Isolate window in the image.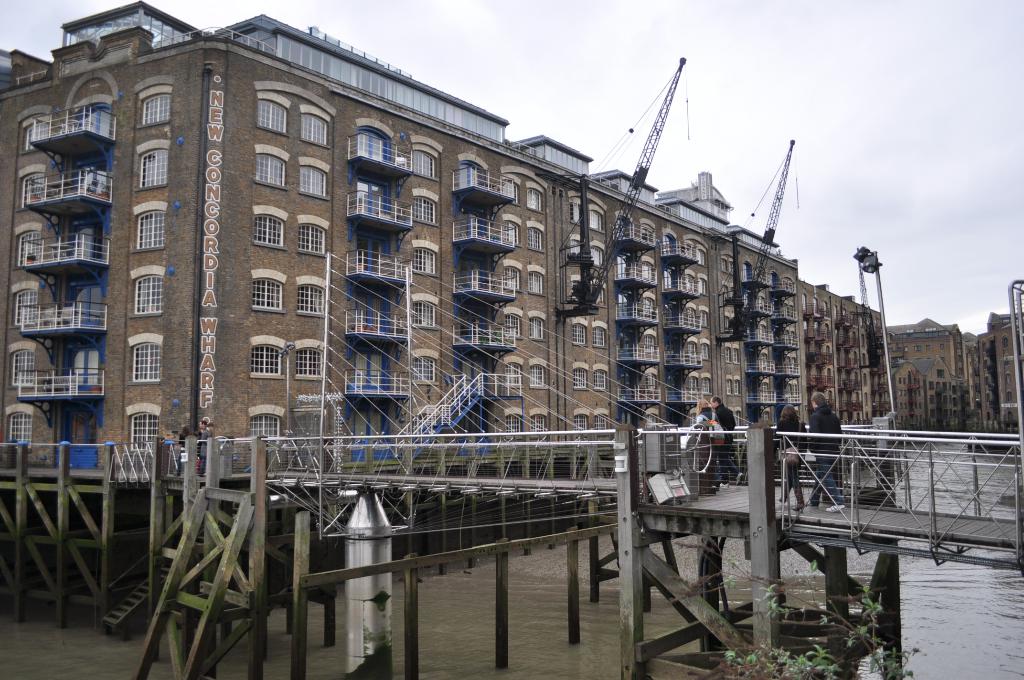
Isolated region: 10,343,40,393.
